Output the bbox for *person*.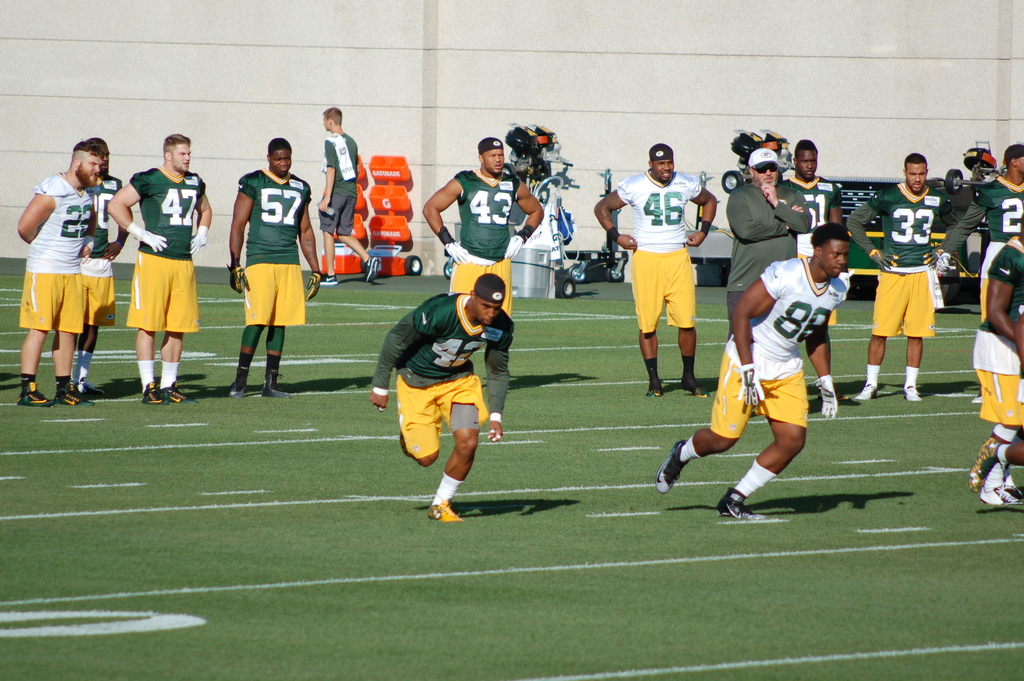
372 279 513 519.
